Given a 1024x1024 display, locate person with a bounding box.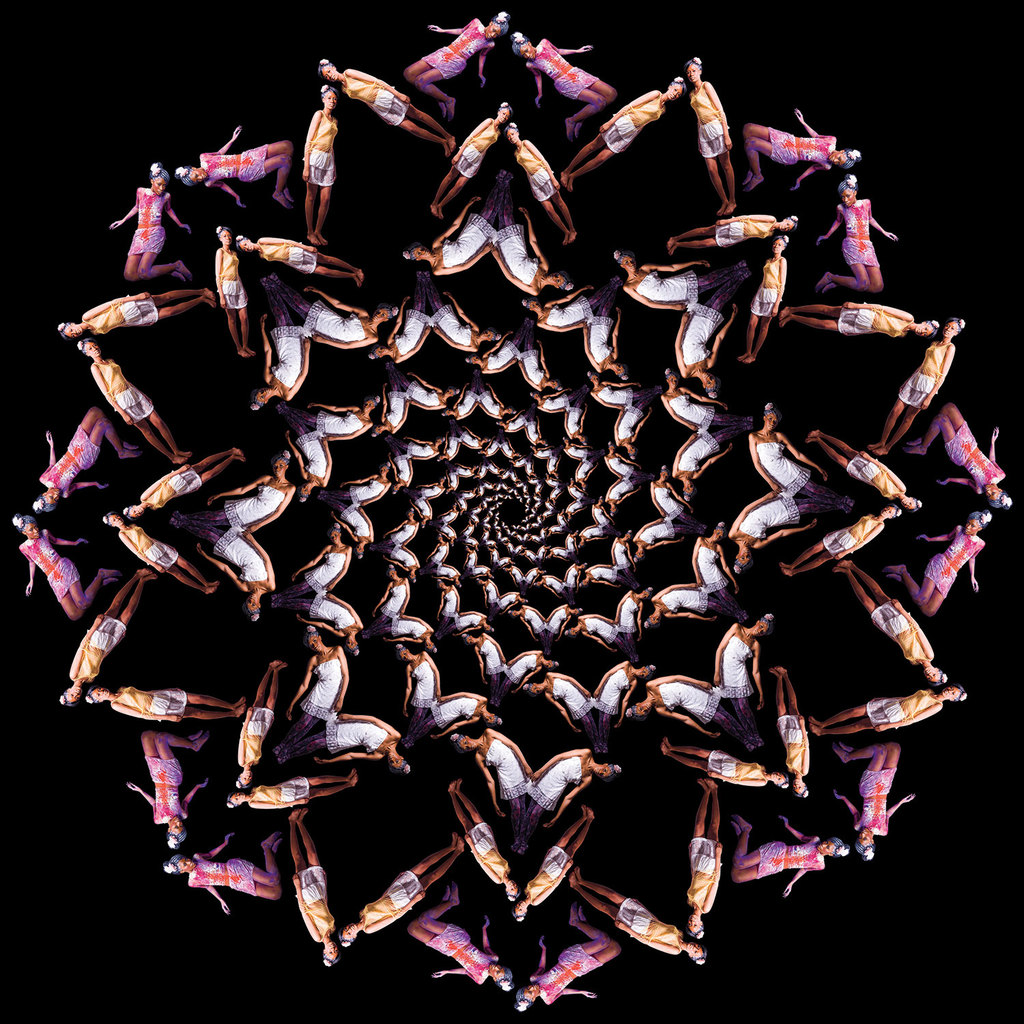
Located: <region>717, 480, 817, 573</region>.
